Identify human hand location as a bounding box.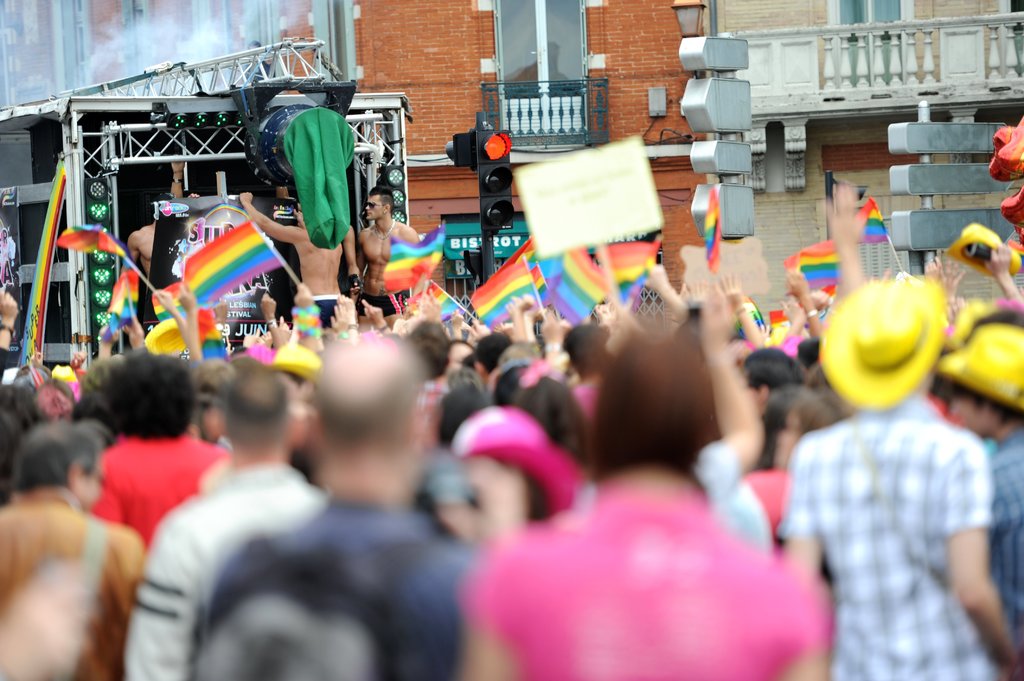
BBox(822, 180, 870, 243).
